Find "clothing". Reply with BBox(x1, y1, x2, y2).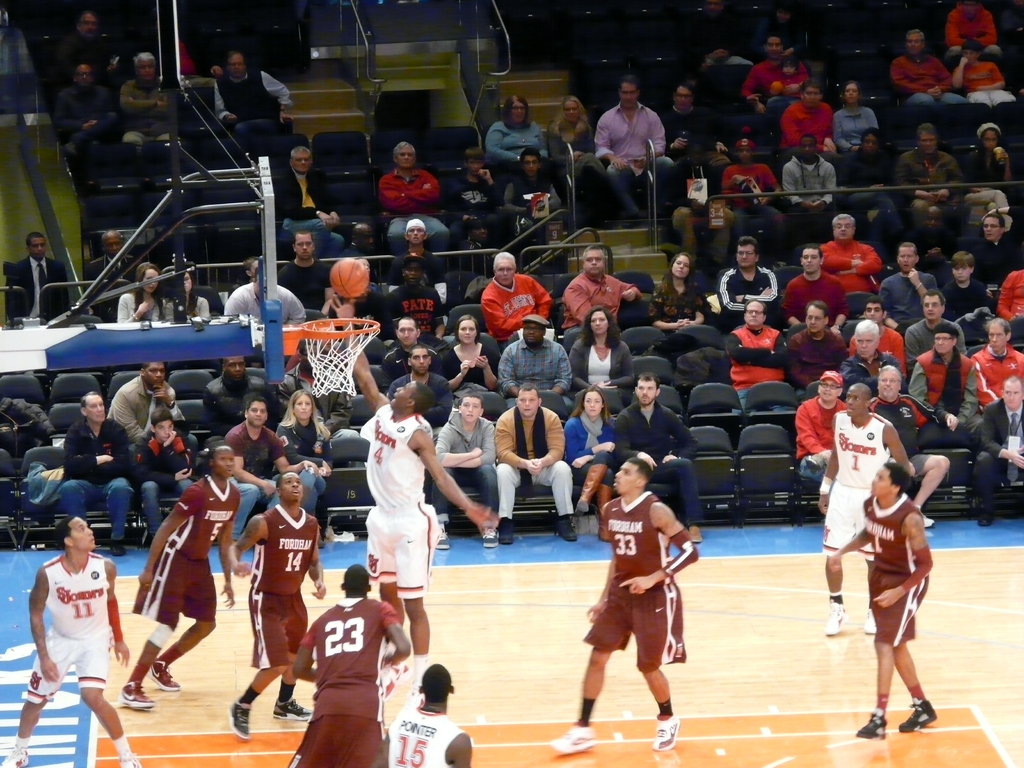
BBox(214, 72, 290, 142).
